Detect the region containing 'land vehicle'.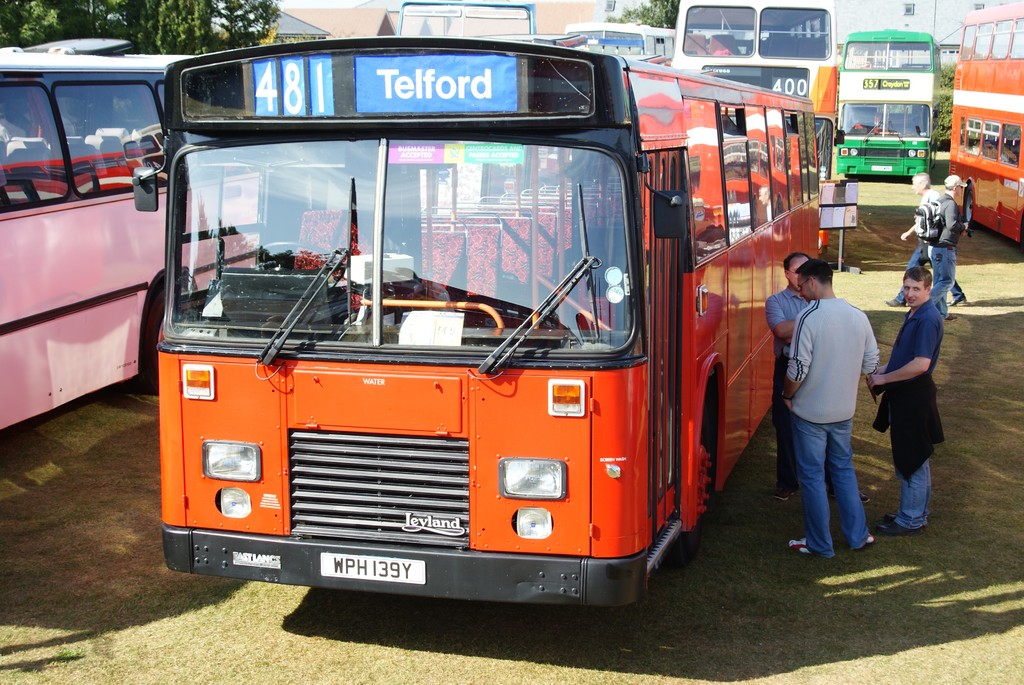
select_region(0, 35, 262, 430).
